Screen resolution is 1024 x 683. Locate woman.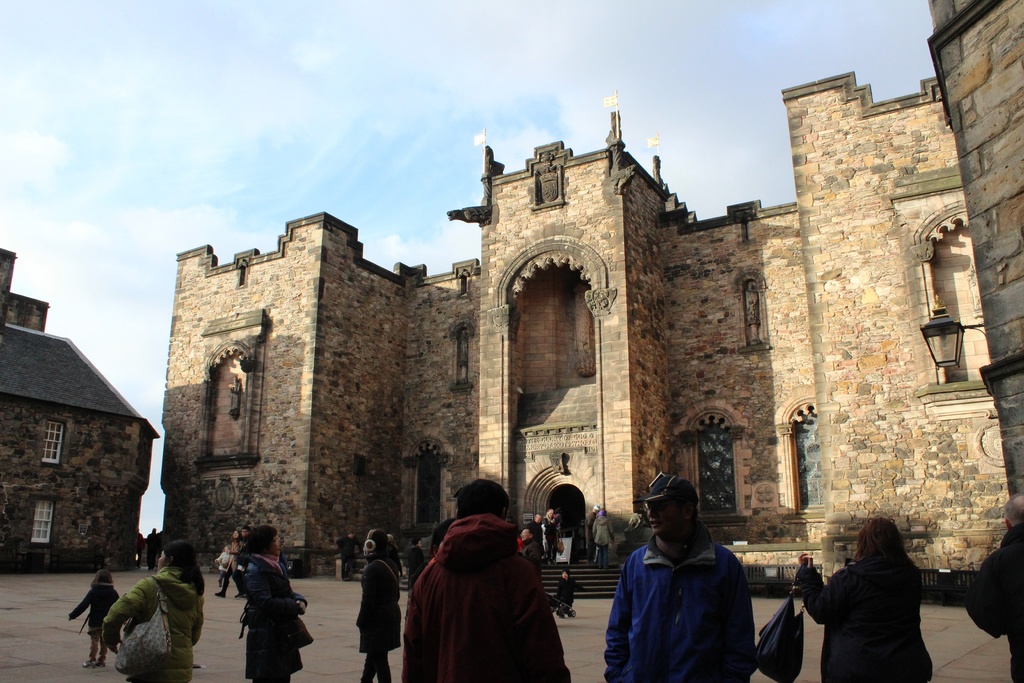
detection(104, 537, 207, 682).
